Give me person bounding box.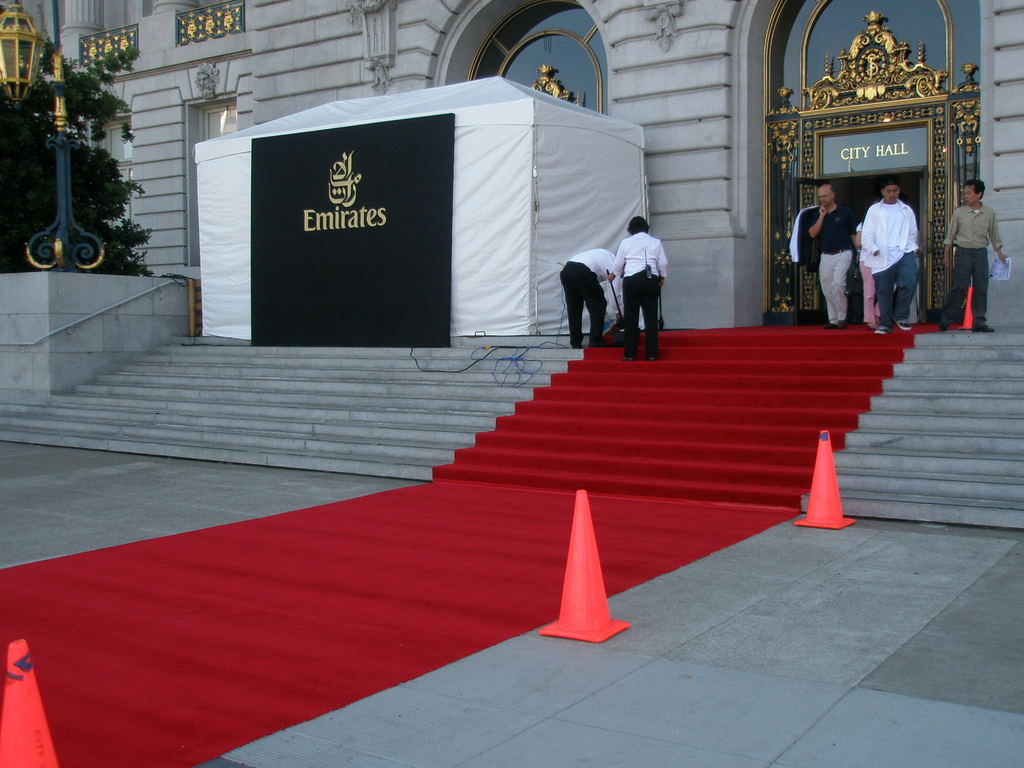
x1=804, y1=182, x2=856, y2=328.
